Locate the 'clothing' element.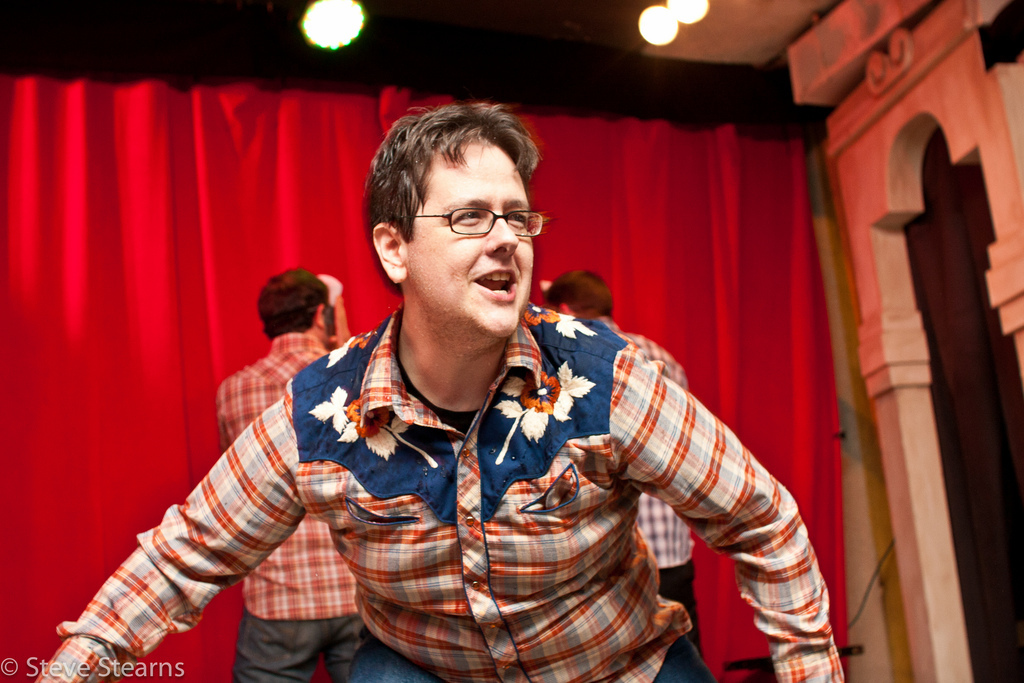
Element bbox: <region>598, 317, 710, 682</region>.
